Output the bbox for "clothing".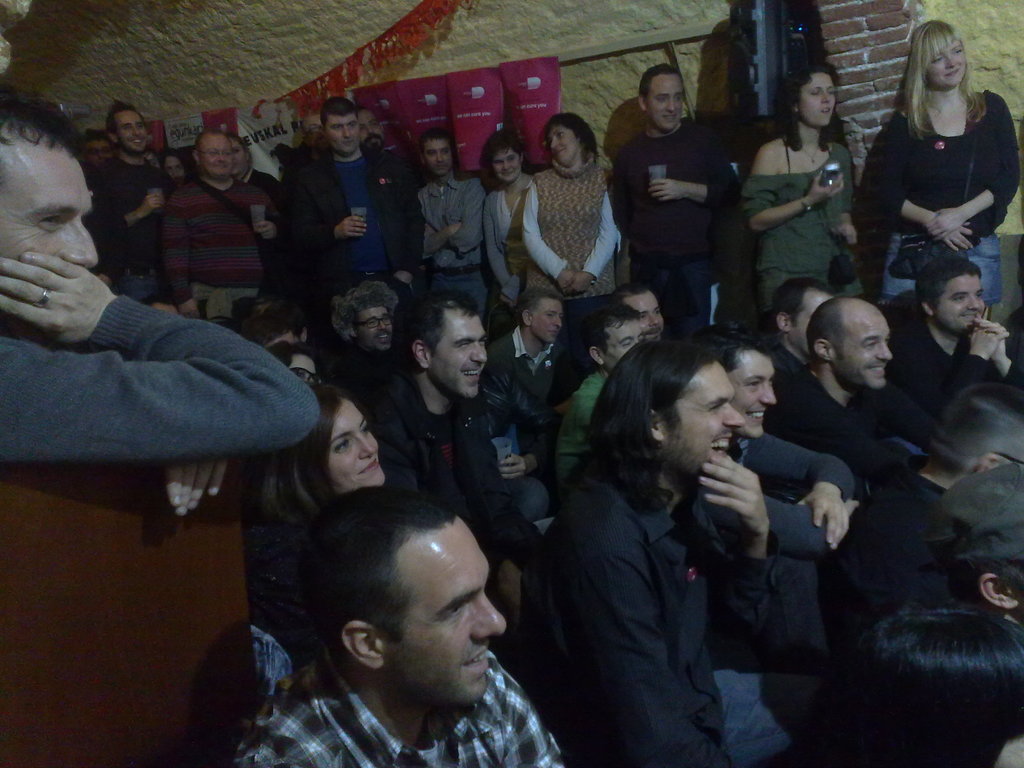
(x1=868, y1=67, x2=1015, y2=301).
